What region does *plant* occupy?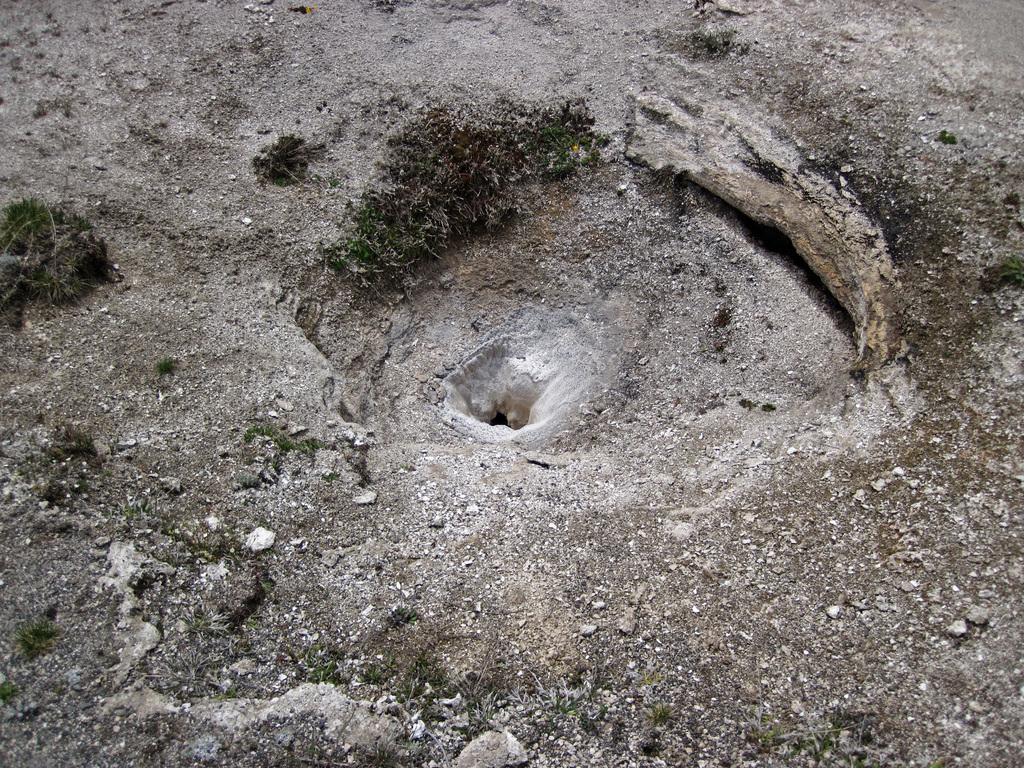
{"left": 39, "top": 464, "right": 154, "bottom": 520}.
